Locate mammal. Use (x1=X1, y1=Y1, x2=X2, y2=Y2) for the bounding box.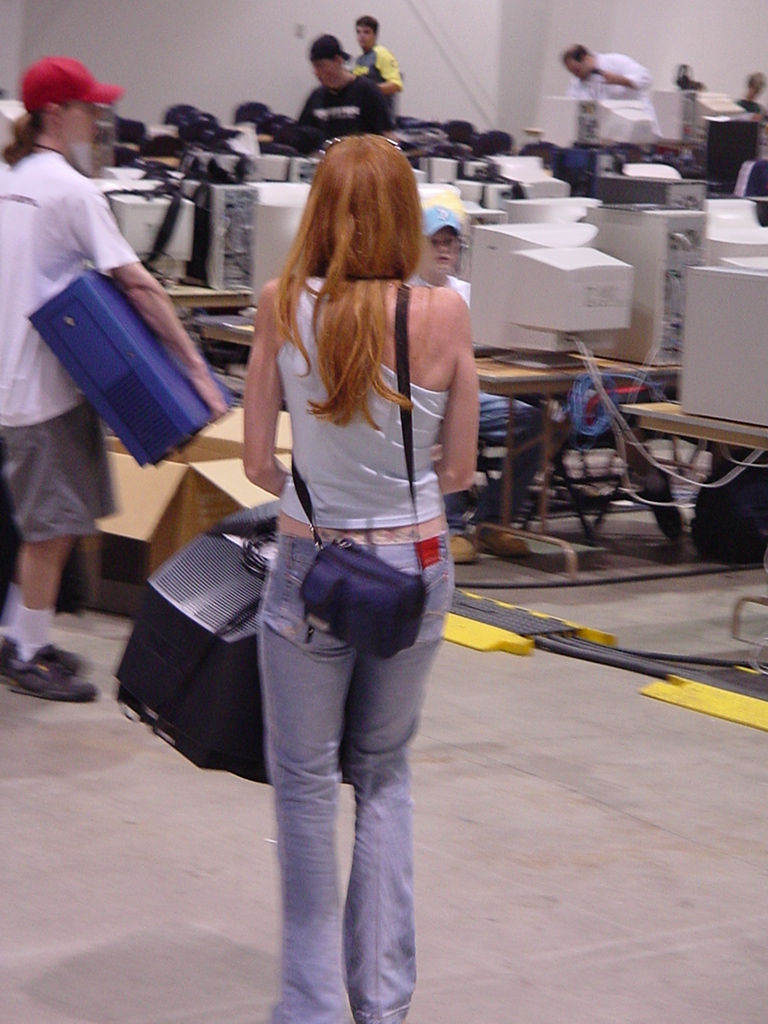
(x1=561, y1=39, x2=652, y2=135).
